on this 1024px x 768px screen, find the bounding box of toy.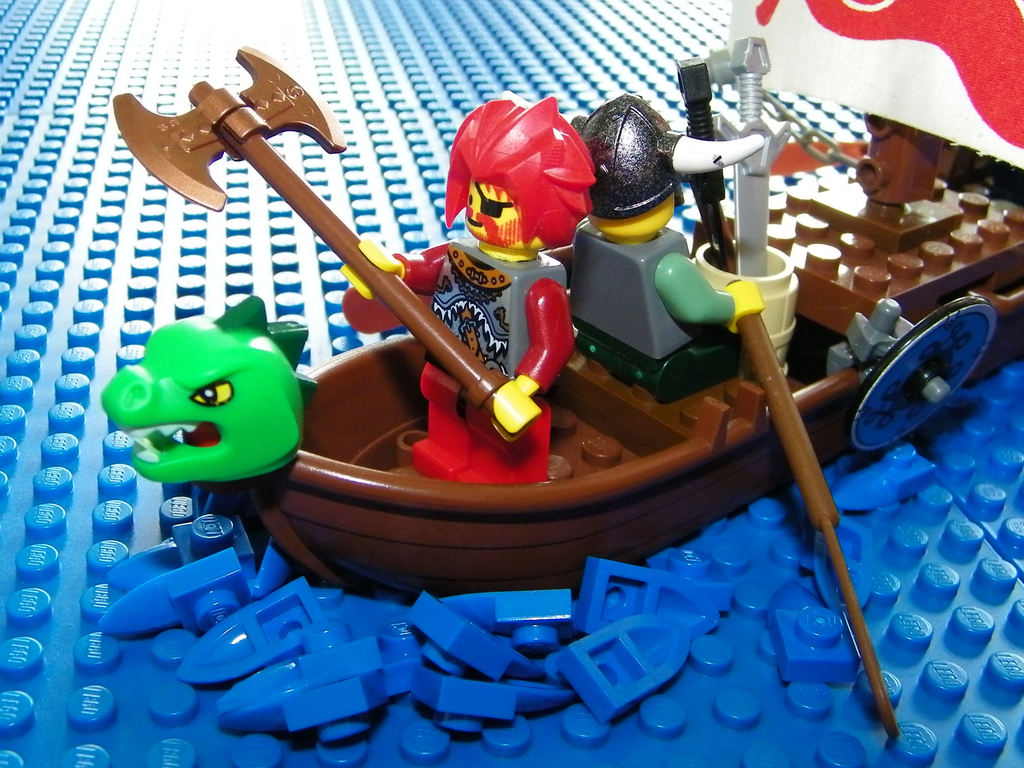
Bounding box: (left=93, top=35, right=1023, bottom=739).
